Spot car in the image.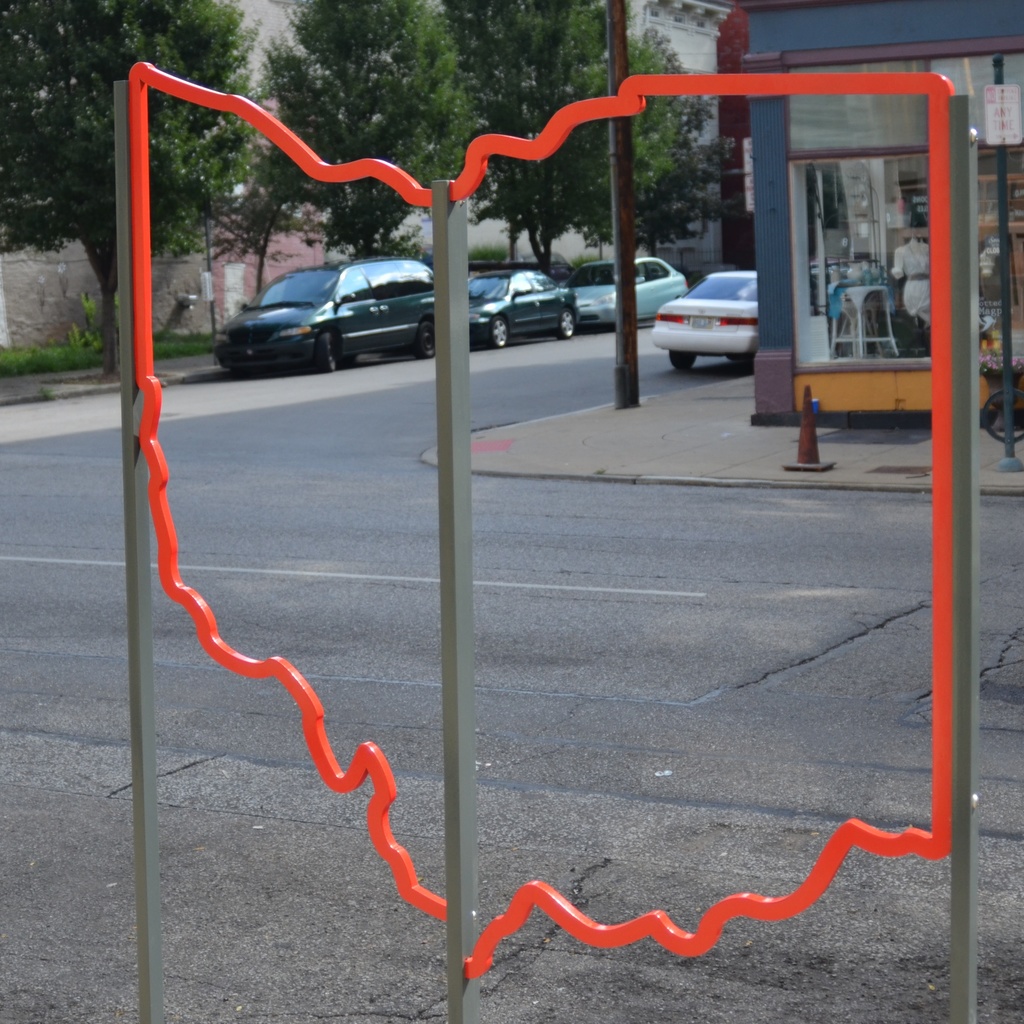
car found at select_region(208, 248, 441, 371).
